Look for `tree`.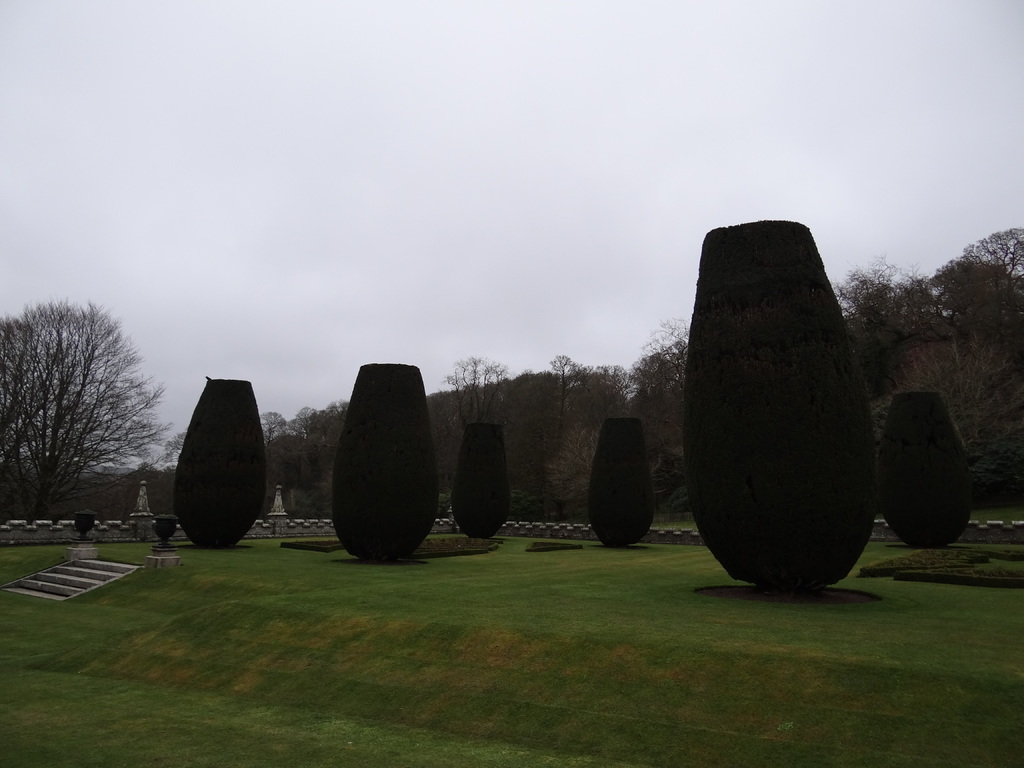
Found: Rect(686, 217, 882, 589).
